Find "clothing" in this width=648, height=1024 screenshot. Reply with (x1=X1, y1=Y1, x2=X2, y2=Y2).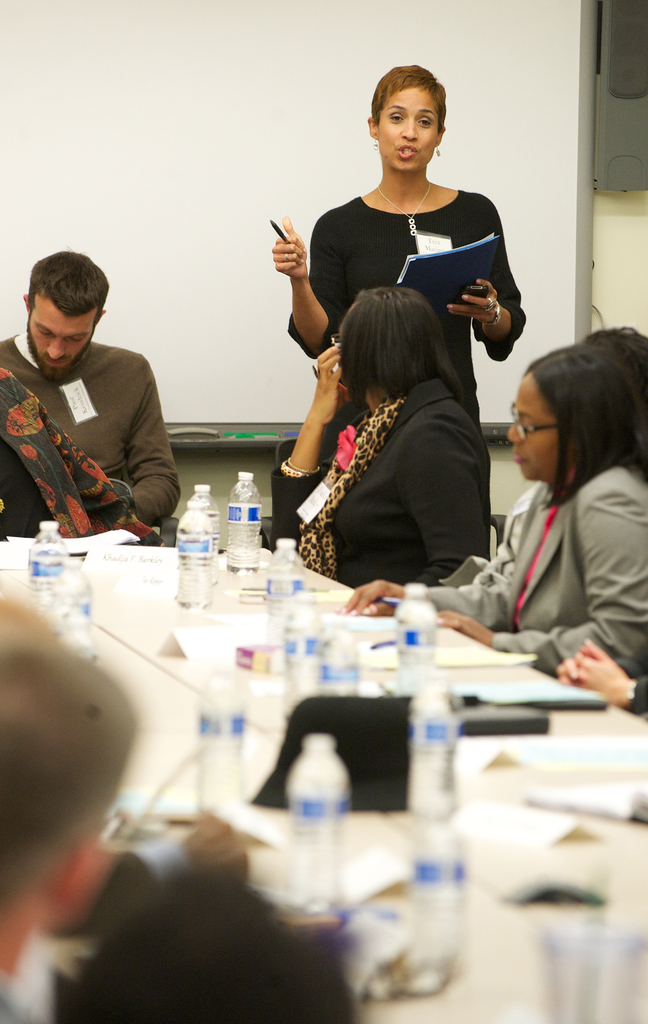
(x1=403, y1=465, x2=647, y2=678).
